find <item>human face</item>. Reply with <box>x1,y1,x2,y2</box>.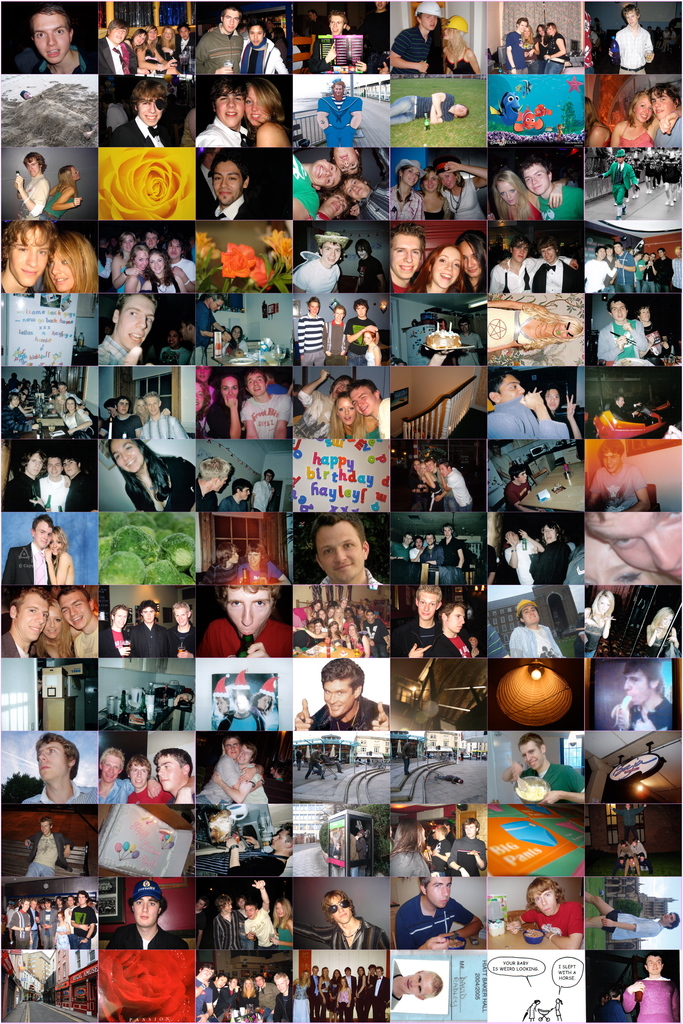
<box>396,164,421,188</box>.
